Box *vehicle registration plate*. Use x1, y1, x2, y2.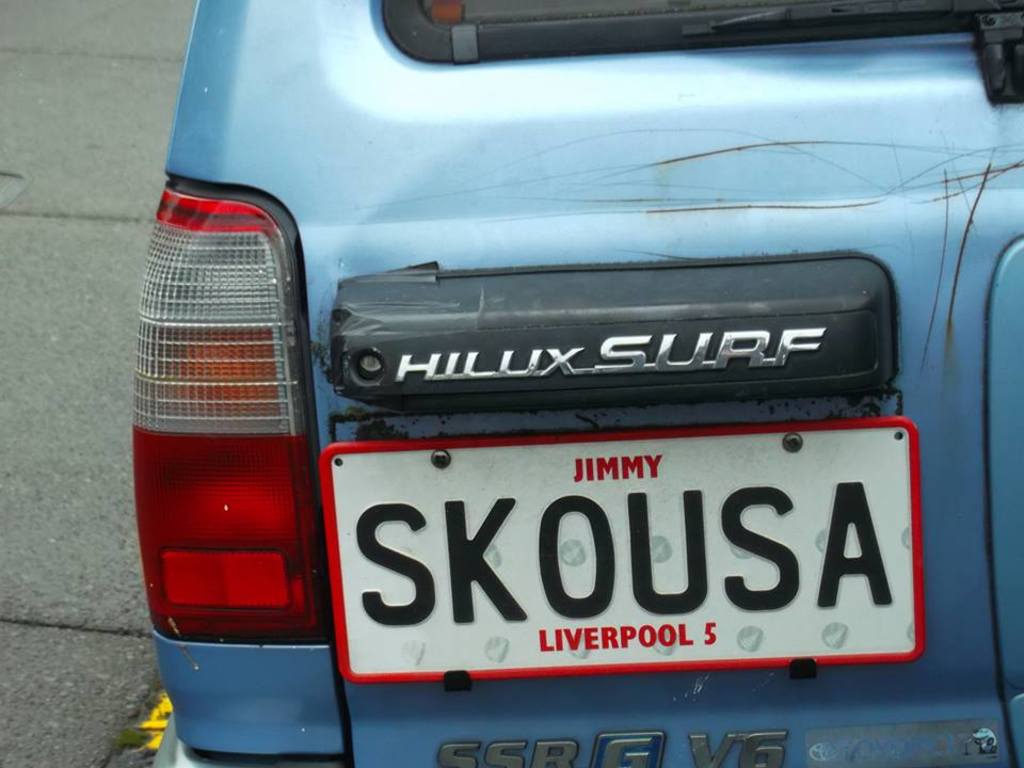
334, 427, 914, 673.
